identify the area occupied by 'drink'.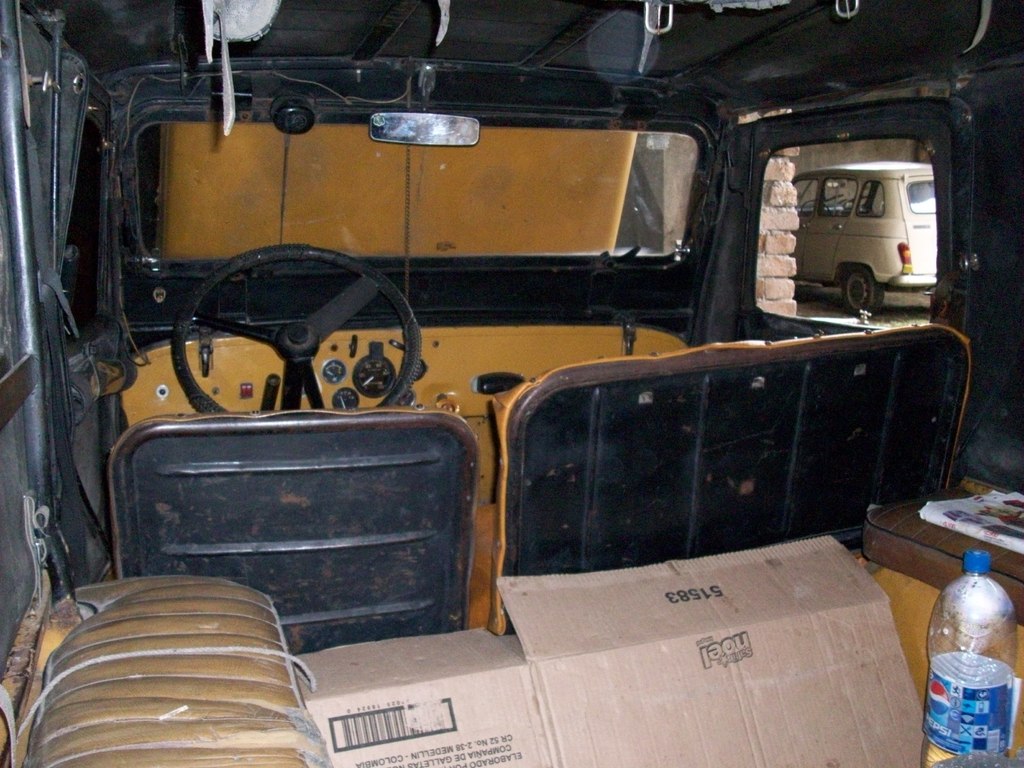
Area: 918, 741, 951, 767.
